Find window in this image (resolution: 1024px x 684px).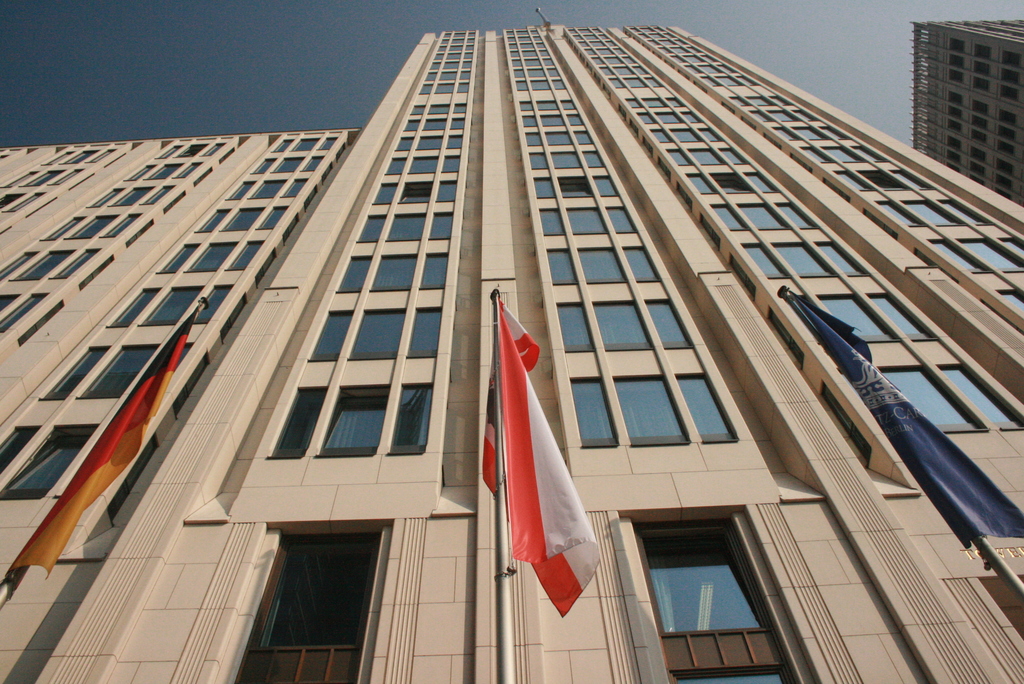
bbox=[671, 371, 726, 443].
